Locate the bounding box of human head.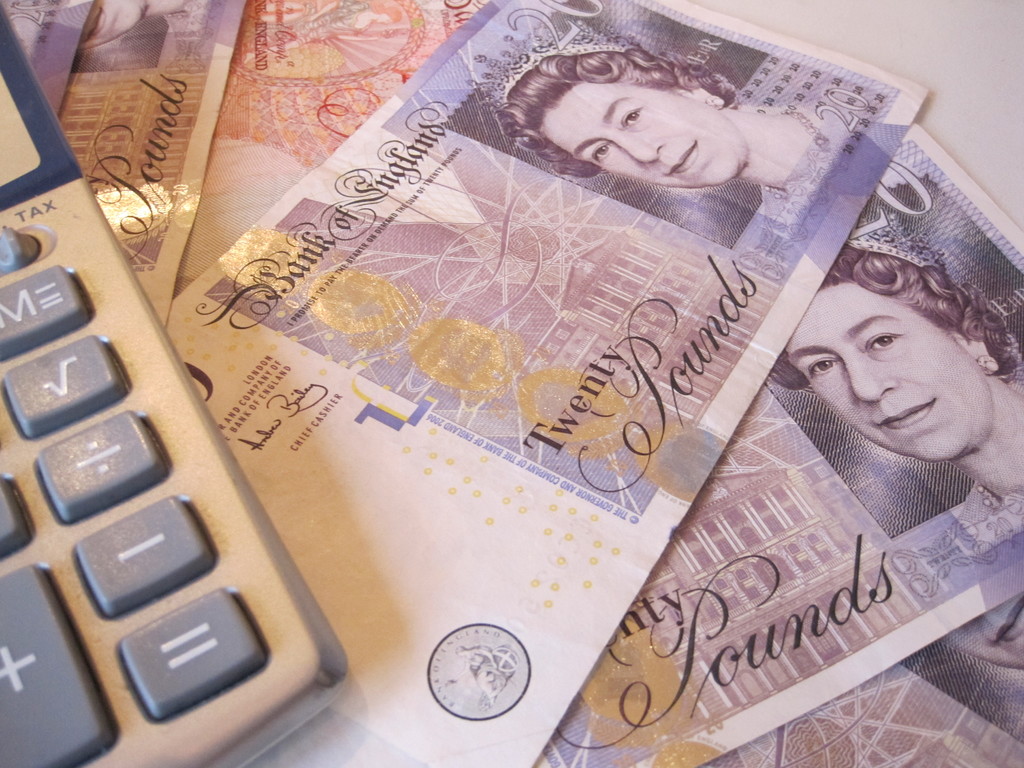
Bounding box: [x1=74, y1=0, x2=145, y2=53].
